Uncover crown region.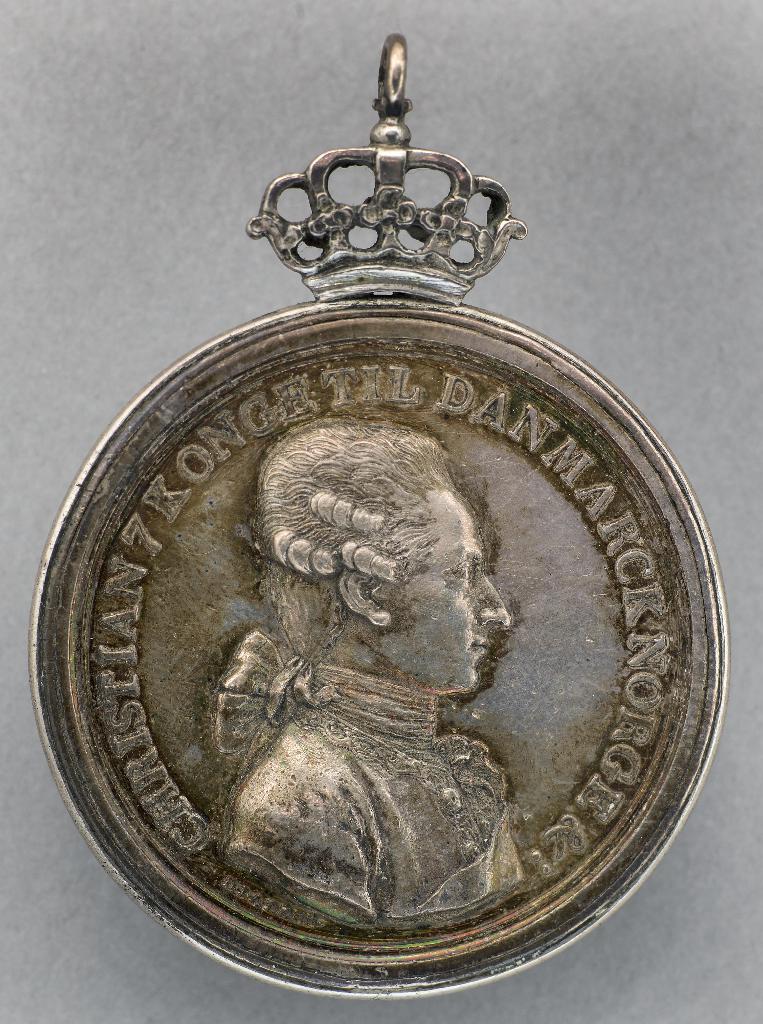
Uncovered: Rect(247, 31, 529, 309).
